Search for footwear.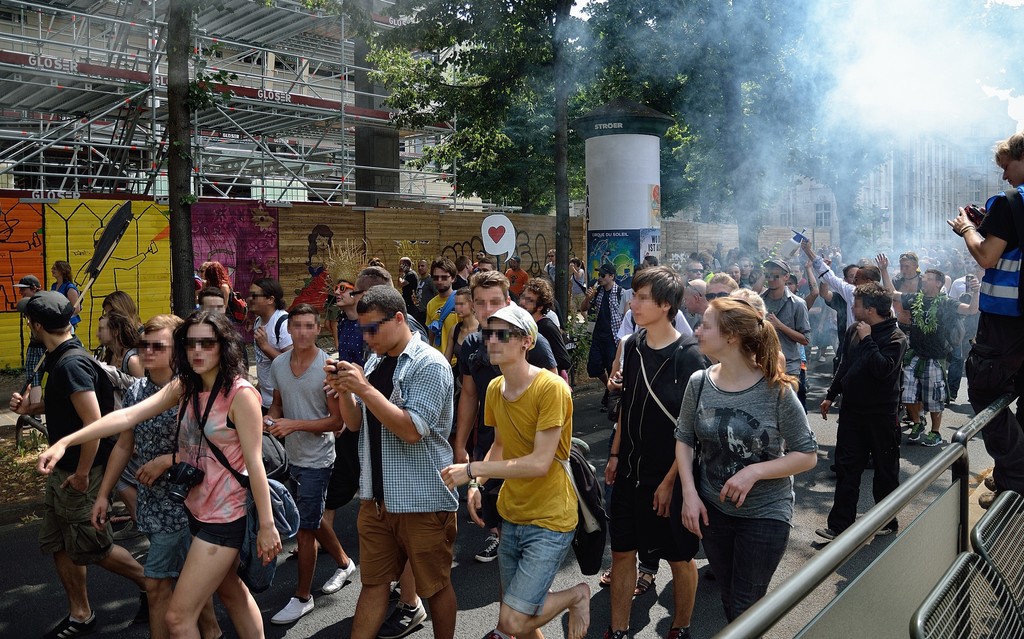
Found at pyautogui.locateOnScreen(375, 594, 426, 638).
